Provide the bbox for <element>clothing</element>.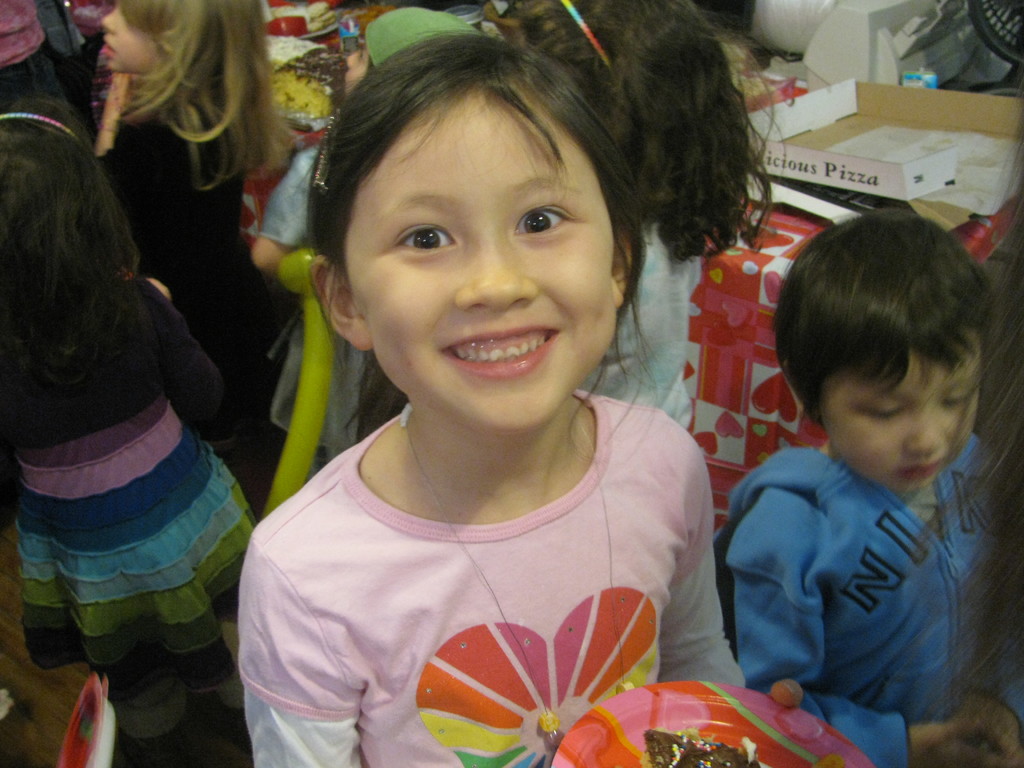
bbox=(368, 19, 493, 66).
